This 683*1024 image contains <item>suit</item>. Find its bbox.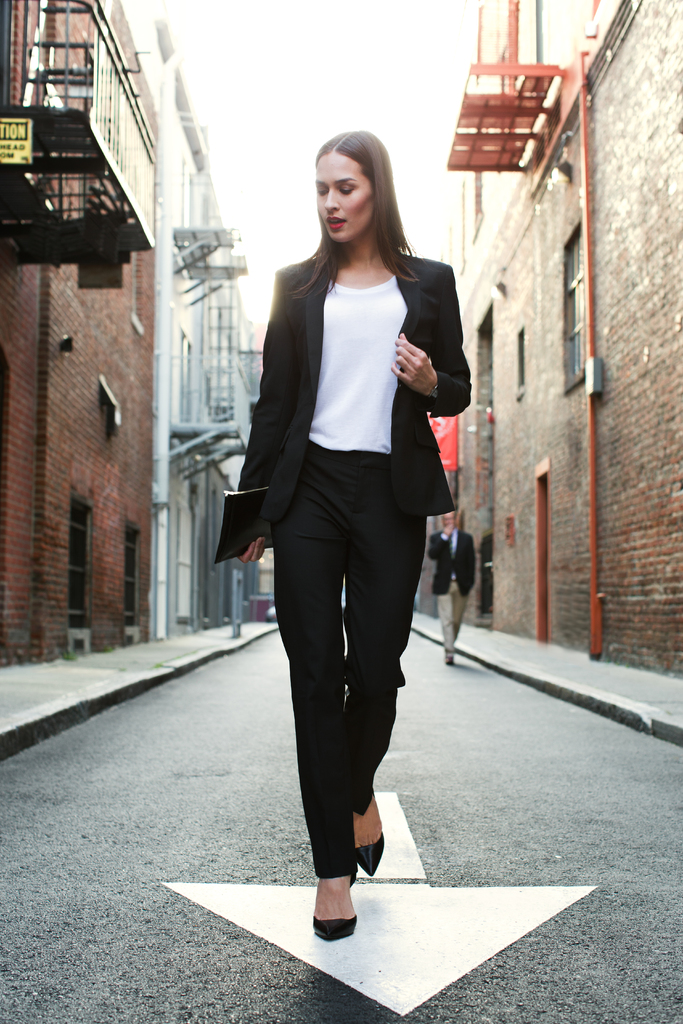
x1=427, y1=528, x2=478, y2=659.
